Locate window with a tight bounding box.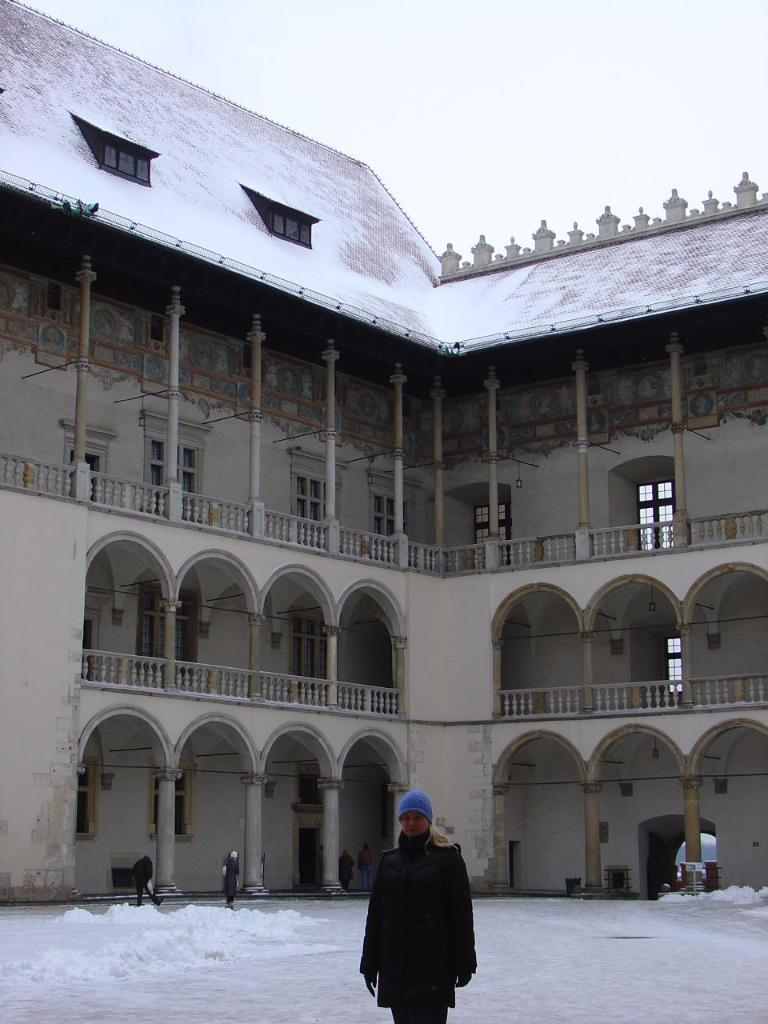
<region>64, 107, 159, 186</region>.
